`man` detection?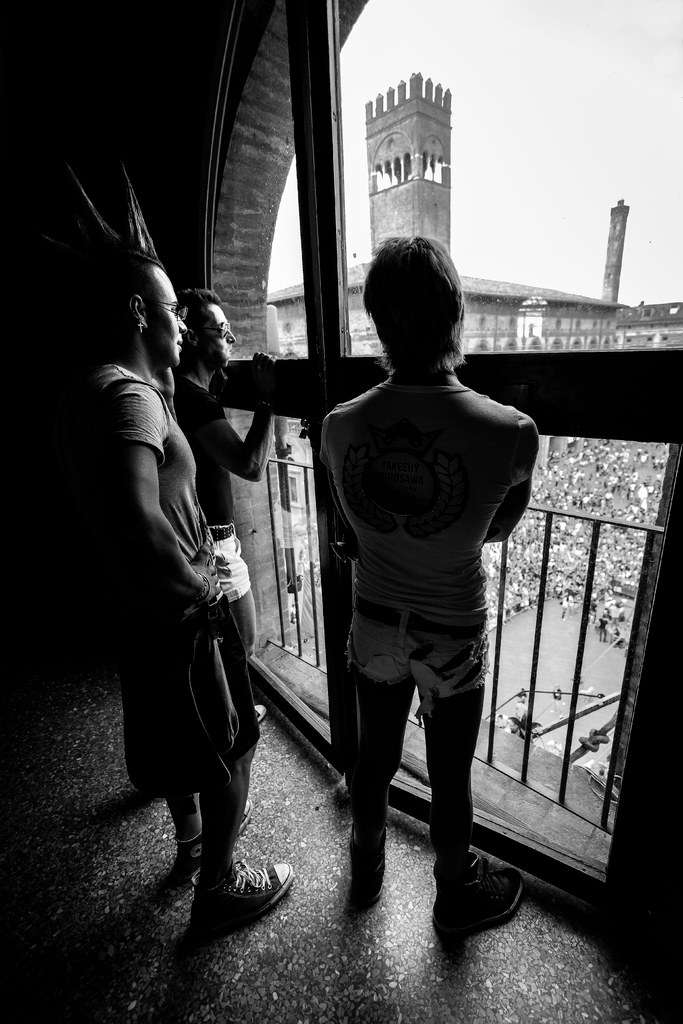
bbox(177, 283, 279, 841)
